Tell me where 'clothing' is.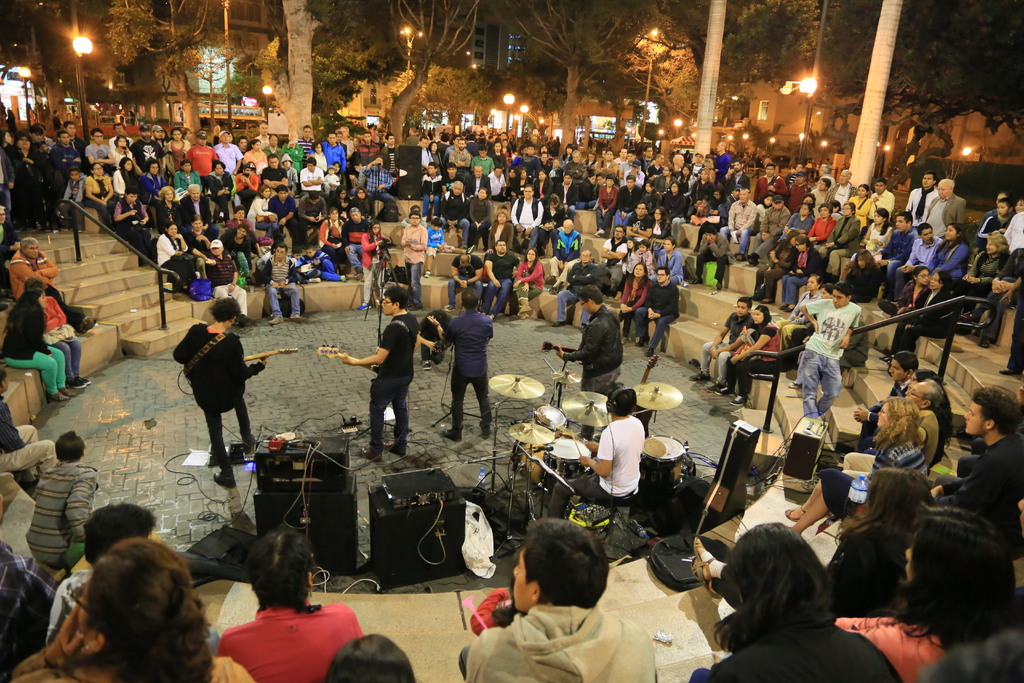
'clothing' is at bbox=[5, 292, 68, 393].
